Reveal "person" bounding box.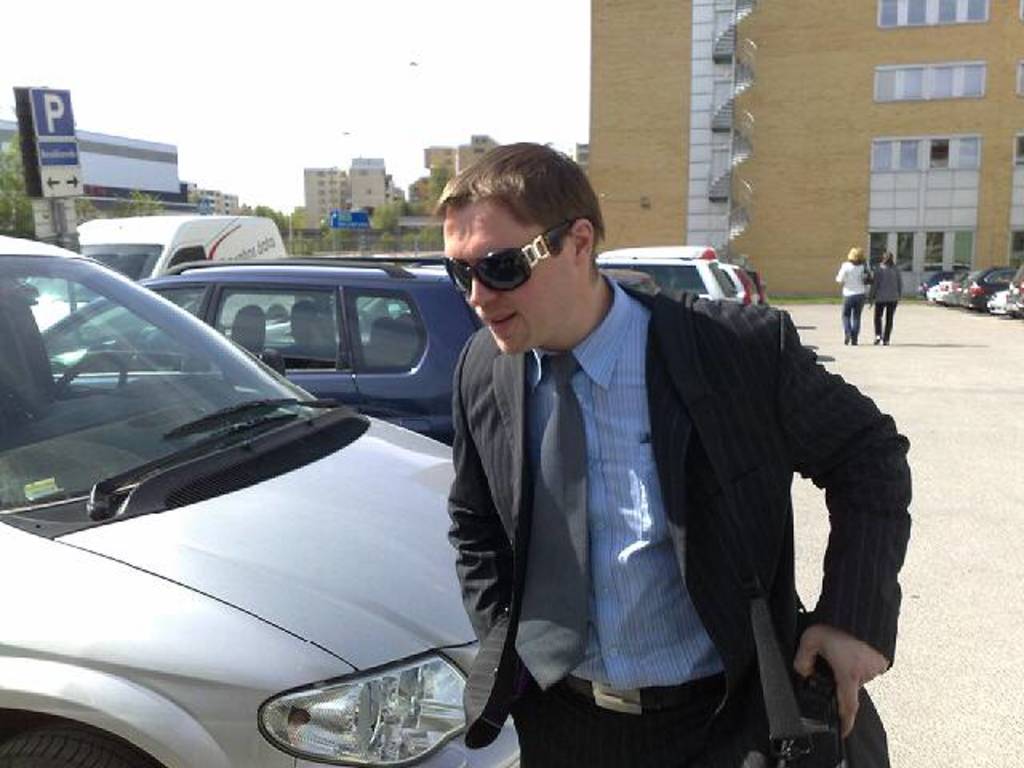
Revealed: 418, 181, 864, 767.
